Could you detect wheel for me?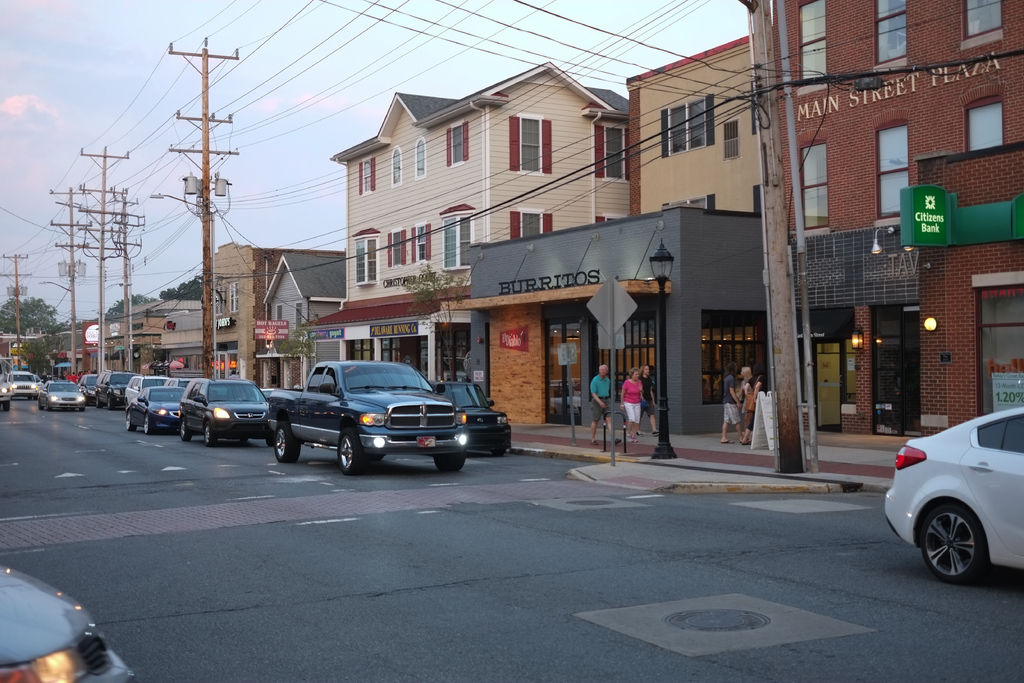
Detection result: <box>144,413,156,437</box>.
